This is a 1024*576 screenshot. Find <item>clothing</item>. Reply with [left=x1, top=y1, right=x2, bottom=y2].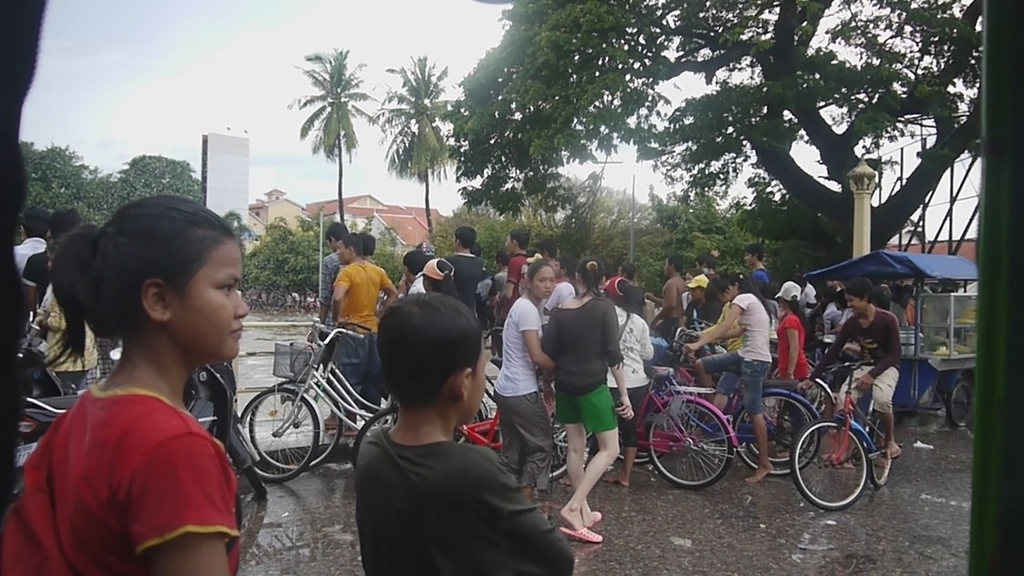
[left=329, top=400, right=580, bottom=575].
